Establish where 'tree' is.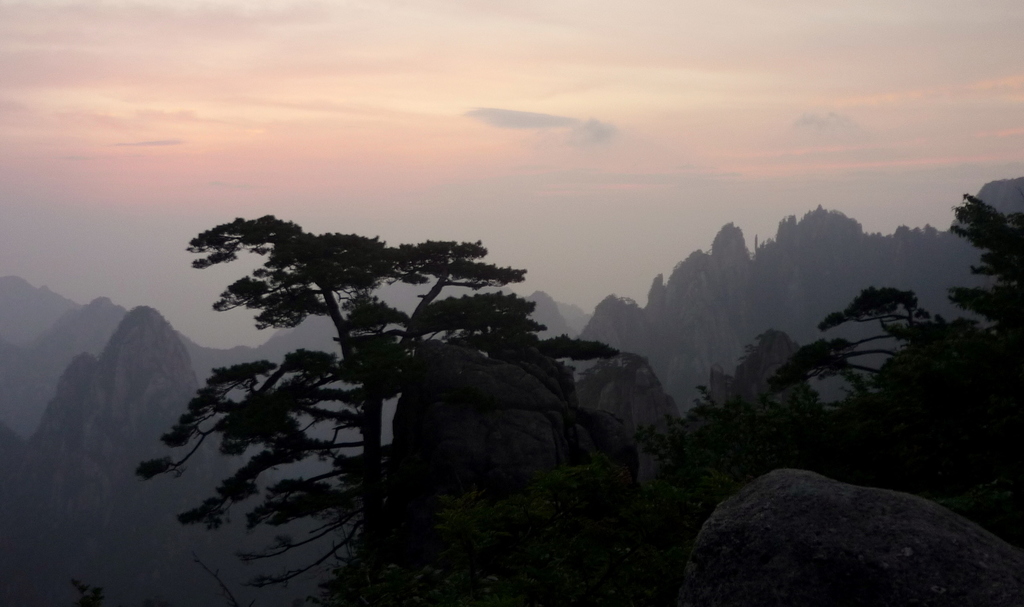
Established at box(132, 209, 632, 587).
